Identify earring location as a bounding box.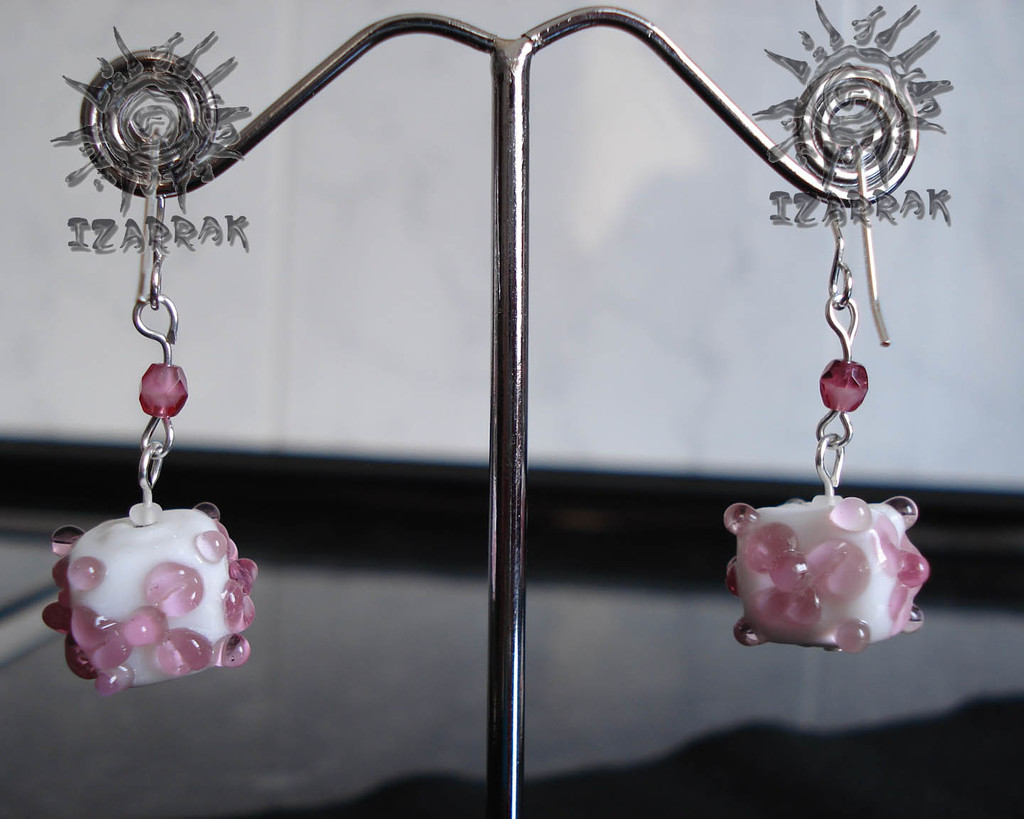
l=36, t=173, r=256, b=701.
